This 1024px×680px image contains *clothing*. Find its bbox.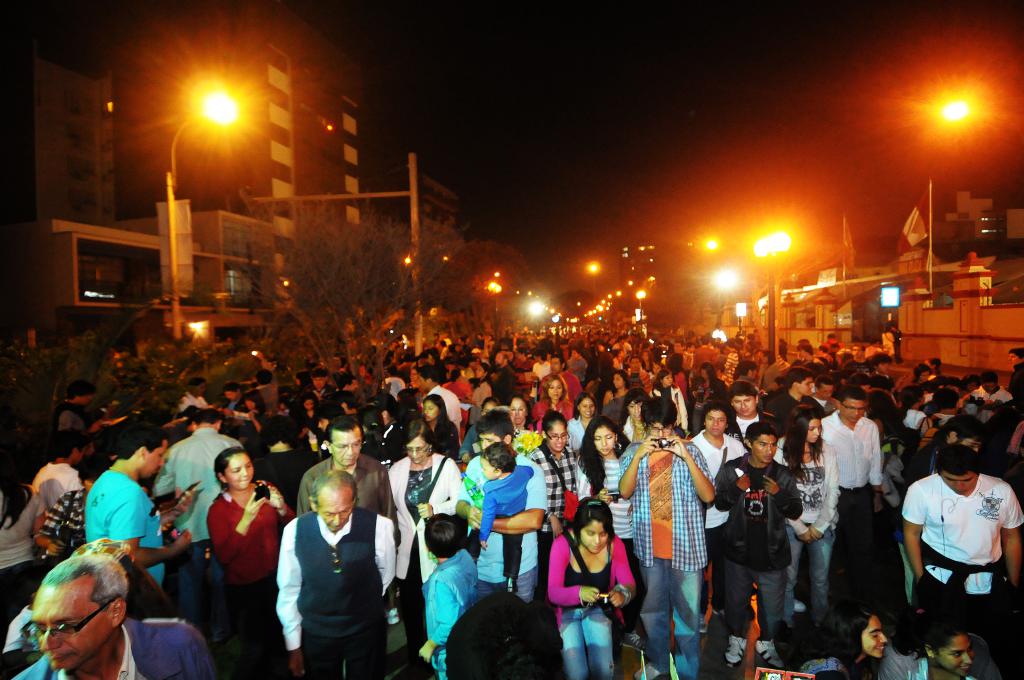
(x1=584, y1=448, x2=632, y2=629).
